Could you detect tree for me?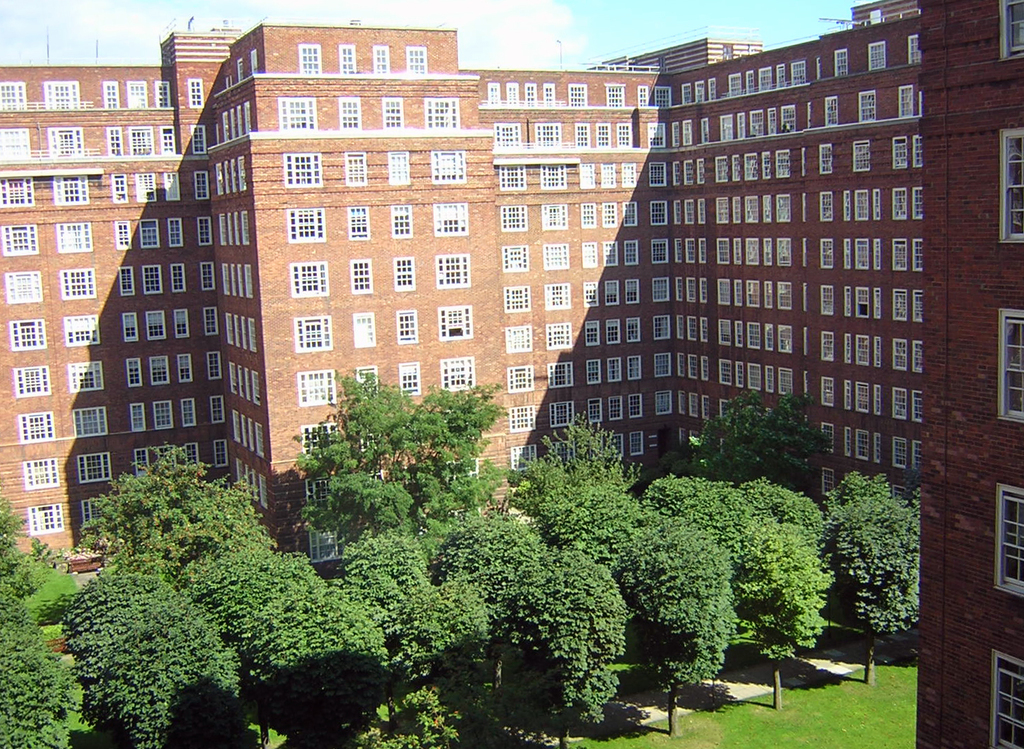
Detection result: region(623, 495, 746, 708).
